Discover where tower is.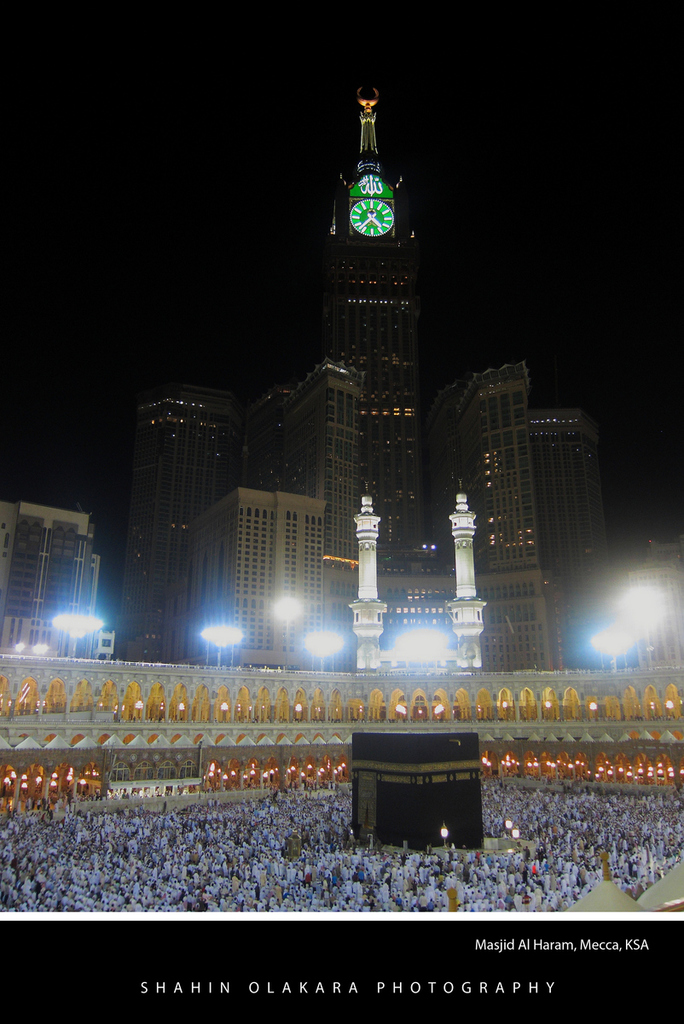
Discovered at <region>249, 334, 389, 585</region>.
